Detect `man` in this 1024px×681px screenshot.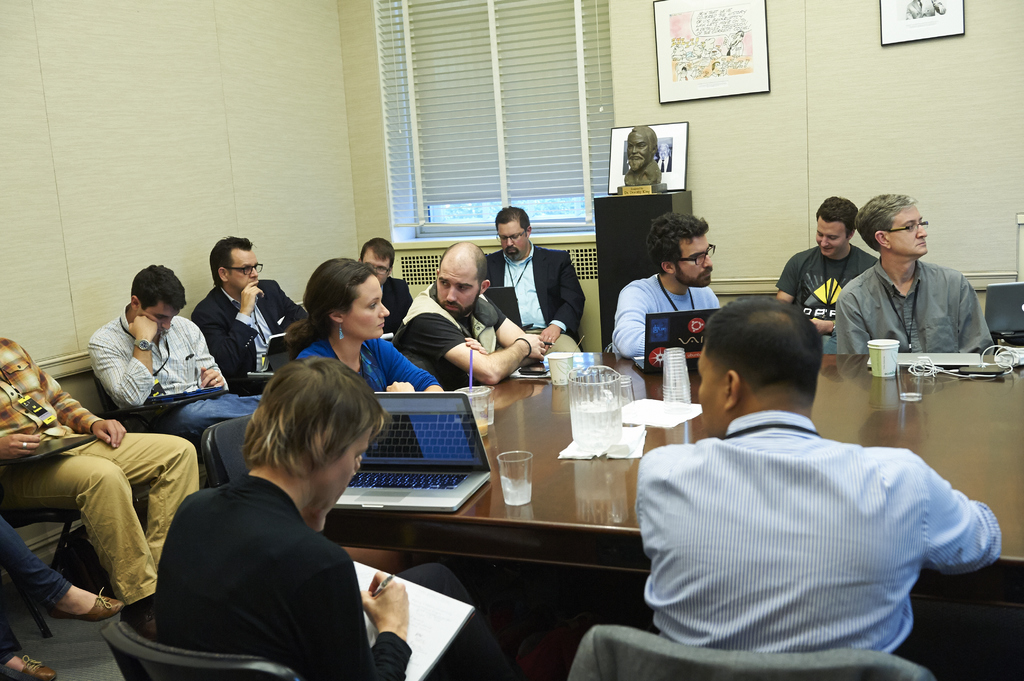
Detection: <region>353, 234, 419, 332</region>.
